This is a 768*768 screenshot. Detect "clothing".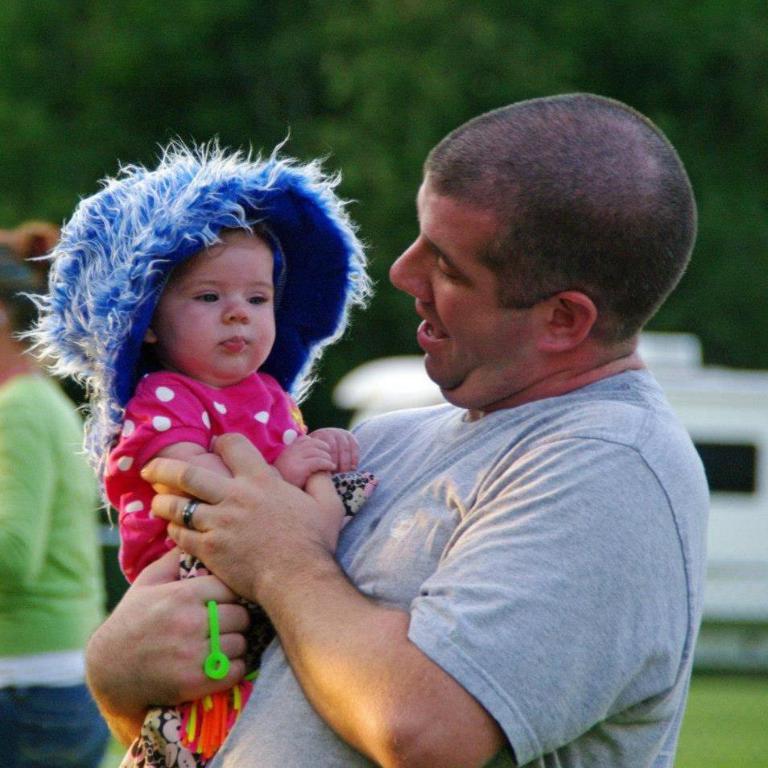
bbox=[207, 363, 707, 767].
